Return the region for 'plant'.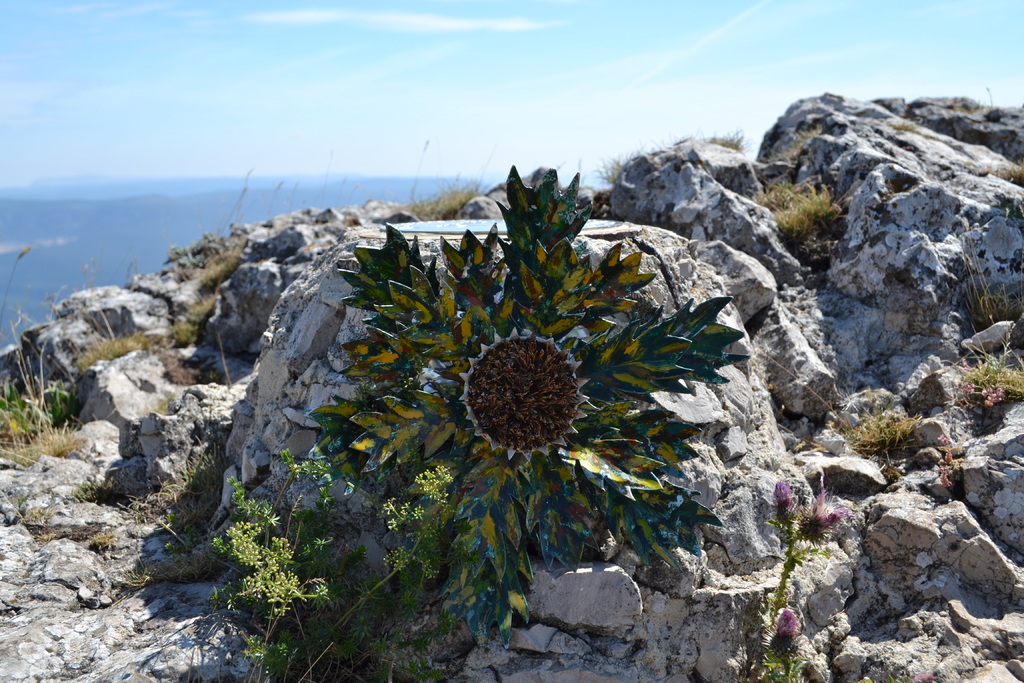
pyautogui.locateOnScreen(751, 165, 841, 252).
